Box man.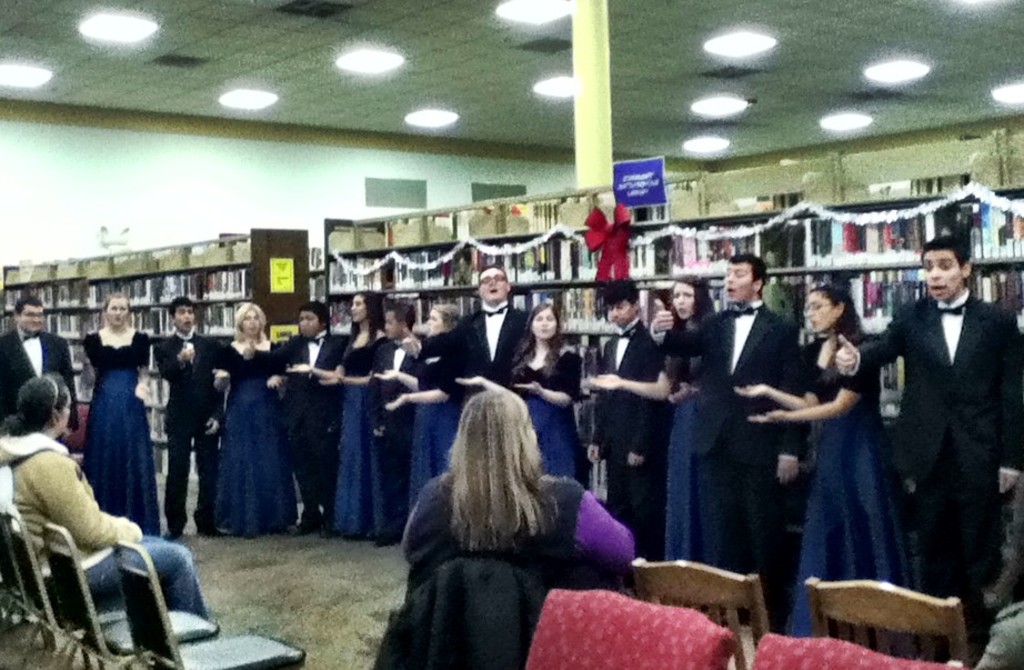
{"left": 584, "top": 271, "right": 665, "bottom": 559}.
